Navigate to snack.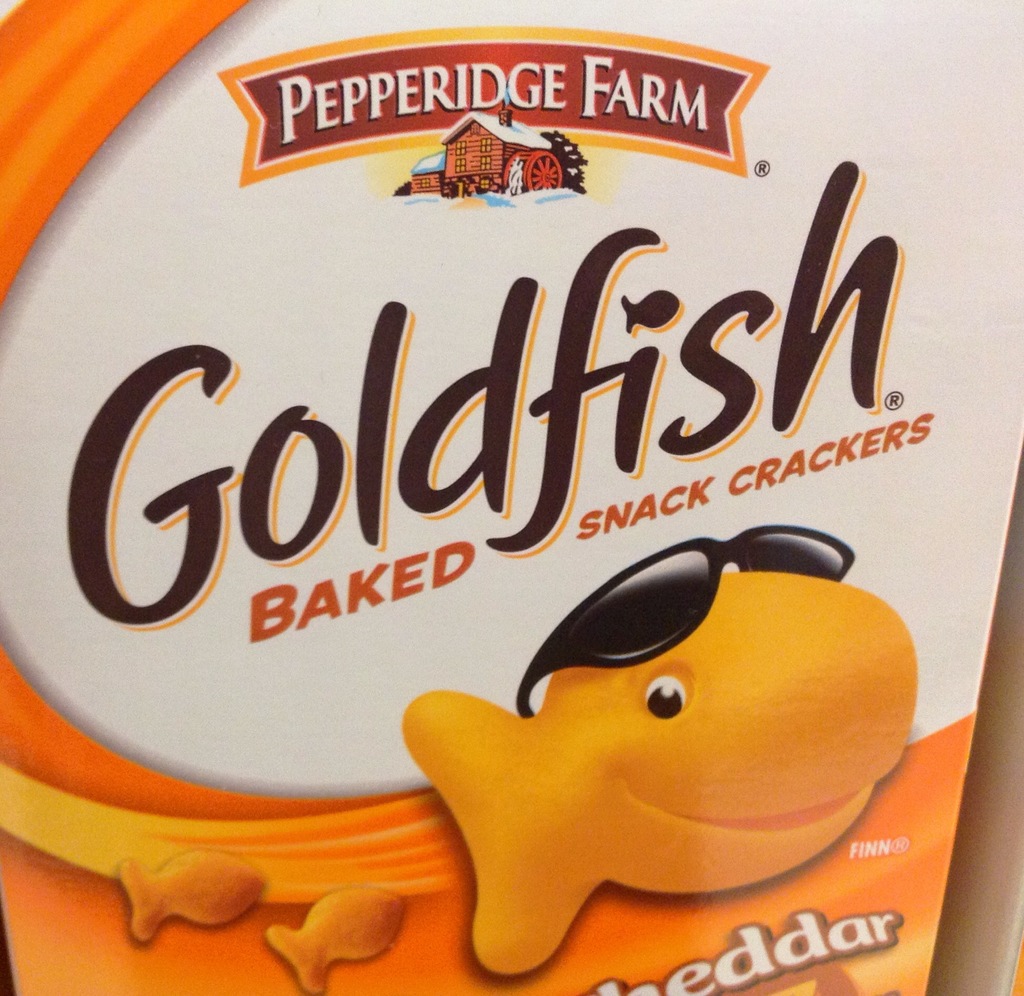
Navigation target: 264, 879, 400, 994.
